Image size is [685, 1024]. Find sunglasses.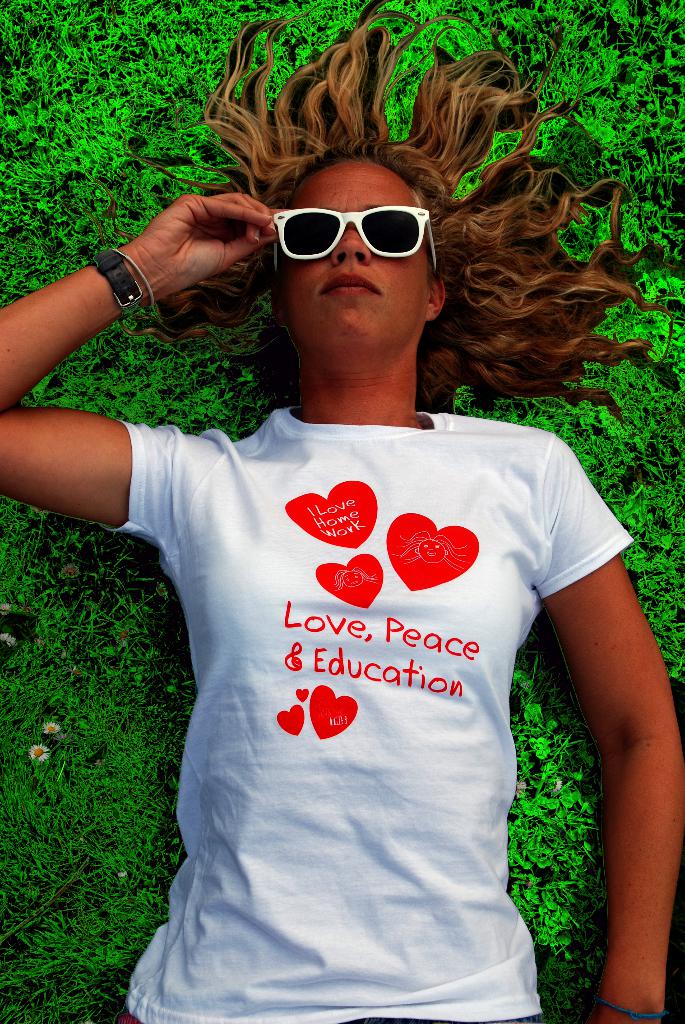
rect(272, 209, 445, 284).
